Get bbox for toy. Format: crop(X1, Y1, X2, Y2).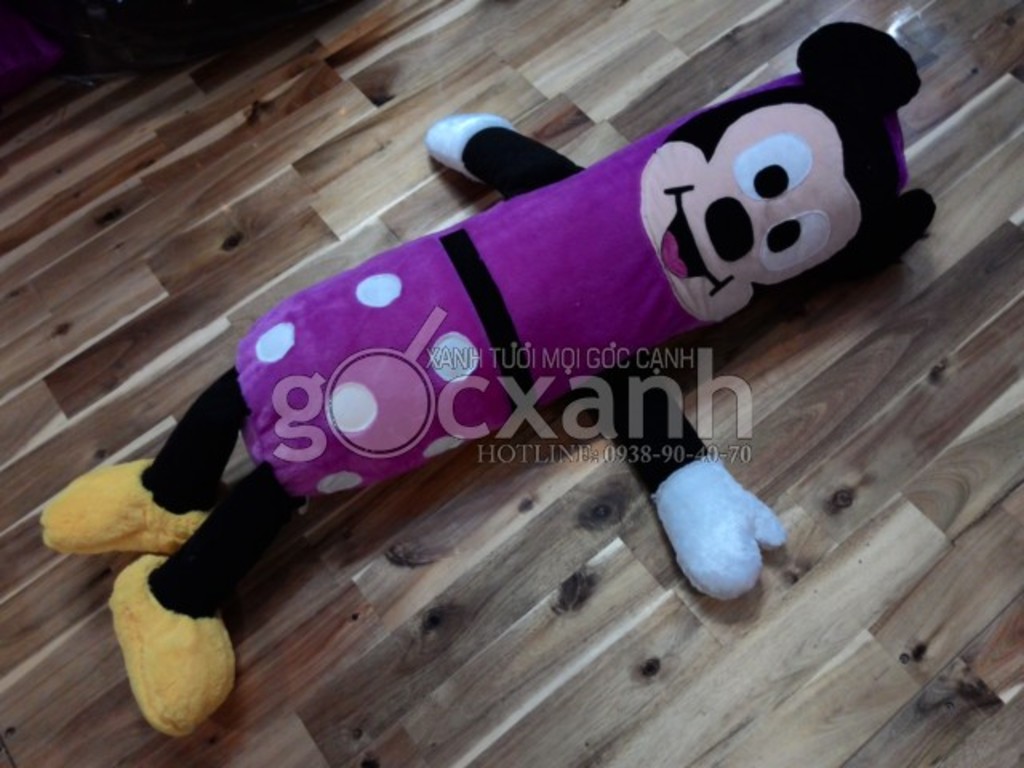
crop(29, 16, 930, 744).
